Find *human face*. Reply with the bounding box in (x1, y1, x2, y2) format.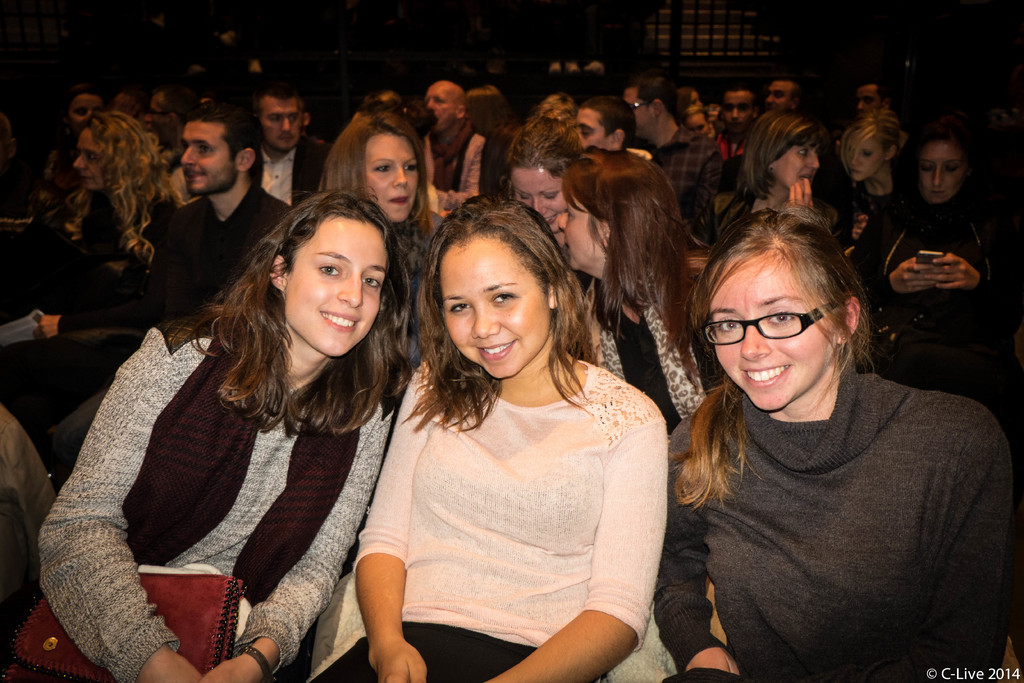
(282, 218, 389, 358).
